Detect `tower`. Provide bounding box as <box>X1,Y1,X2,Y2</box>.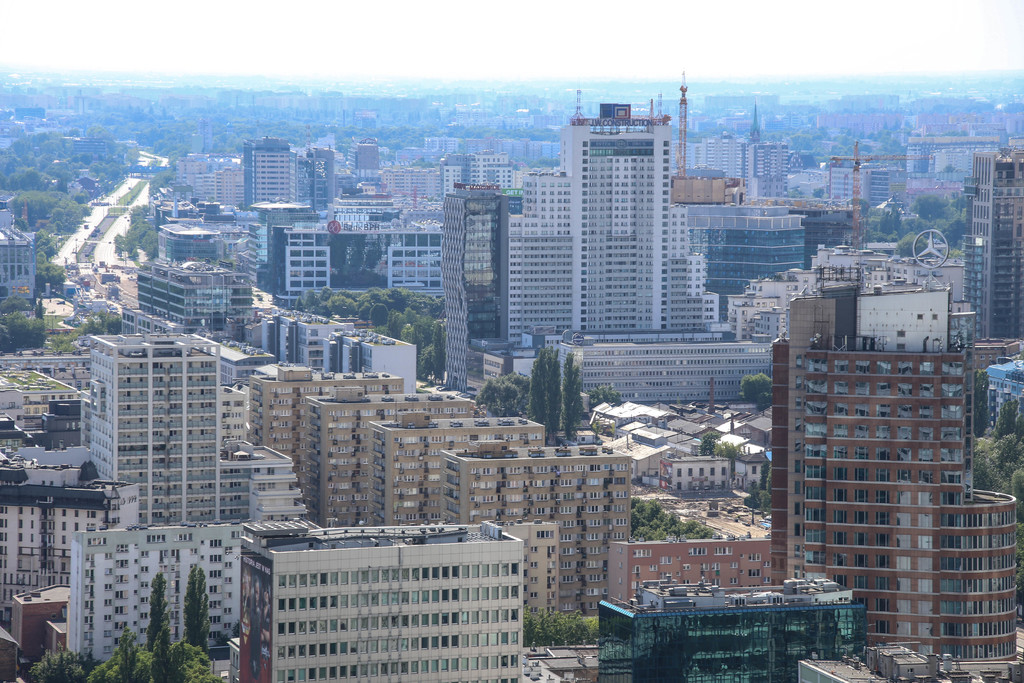
<box>0,236,34,323</box>.
